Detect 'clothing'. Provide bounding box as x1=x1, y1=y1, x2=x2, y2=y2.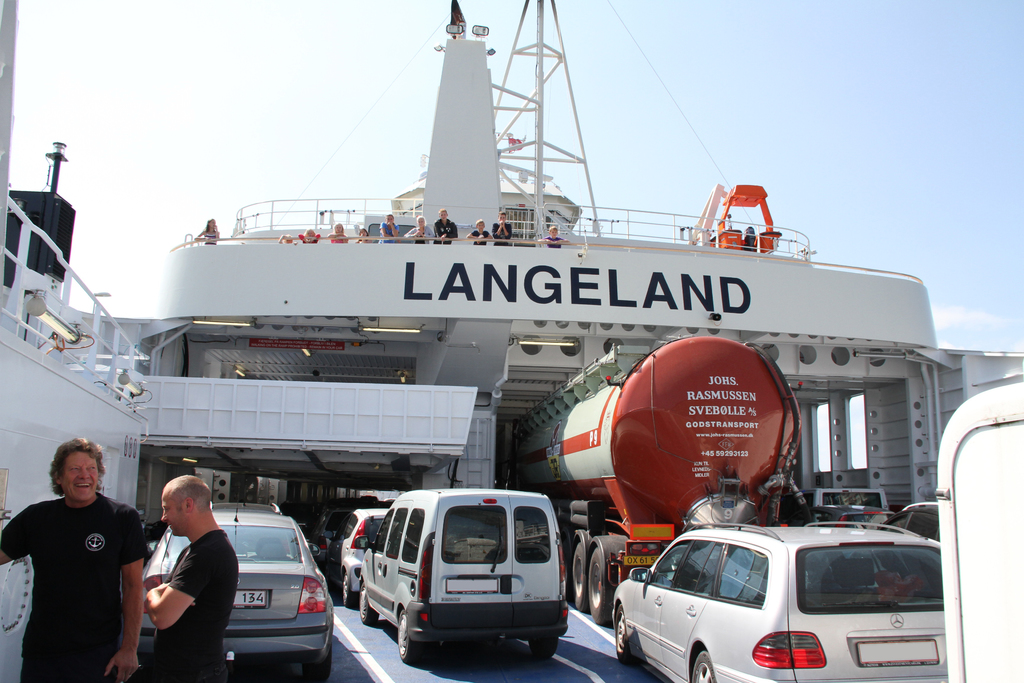
x1=14, y1=472, x2=136, y2=675.
